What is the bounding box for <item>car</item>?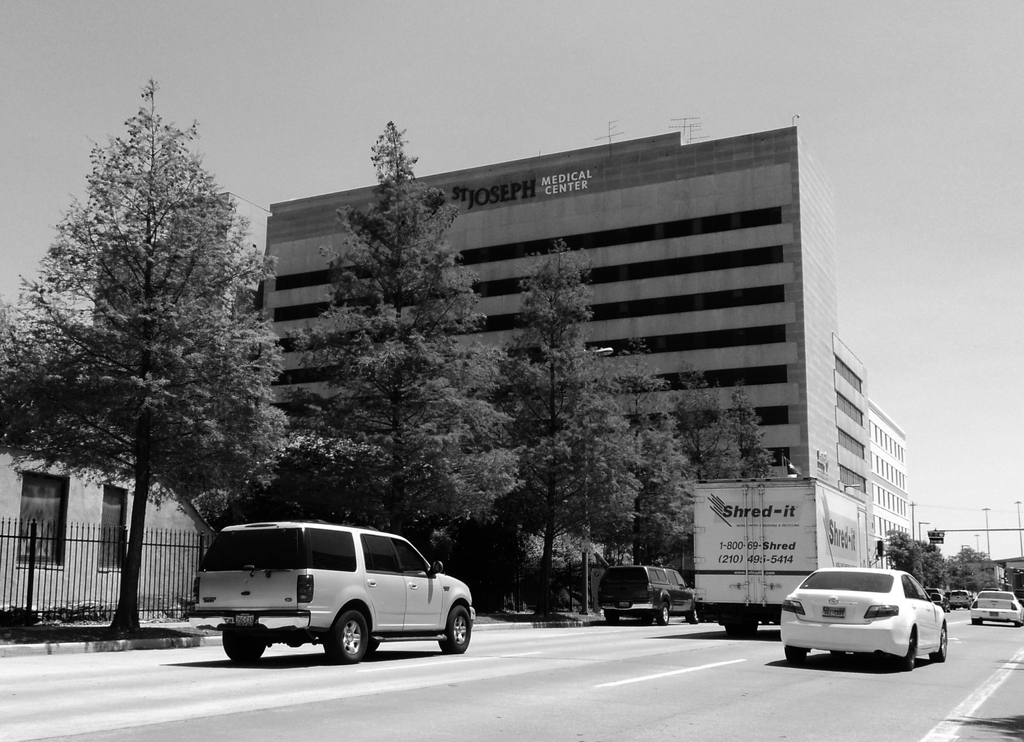
597,567,698,625.
